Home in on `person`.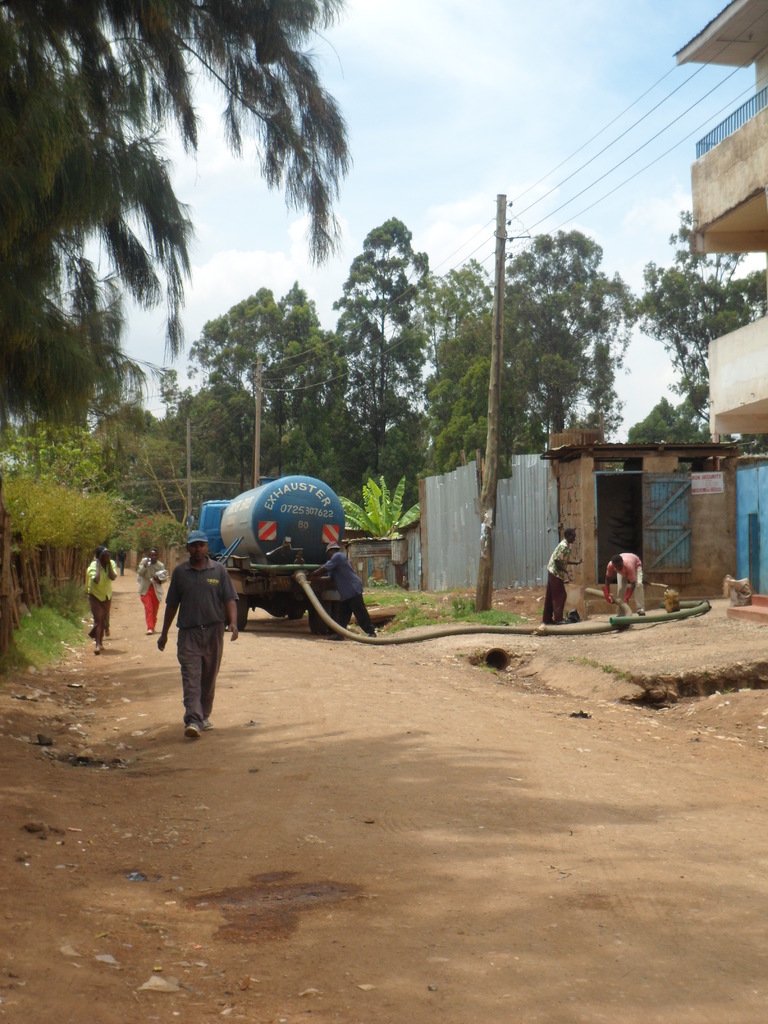
Homed in at 158/507/236/746.
